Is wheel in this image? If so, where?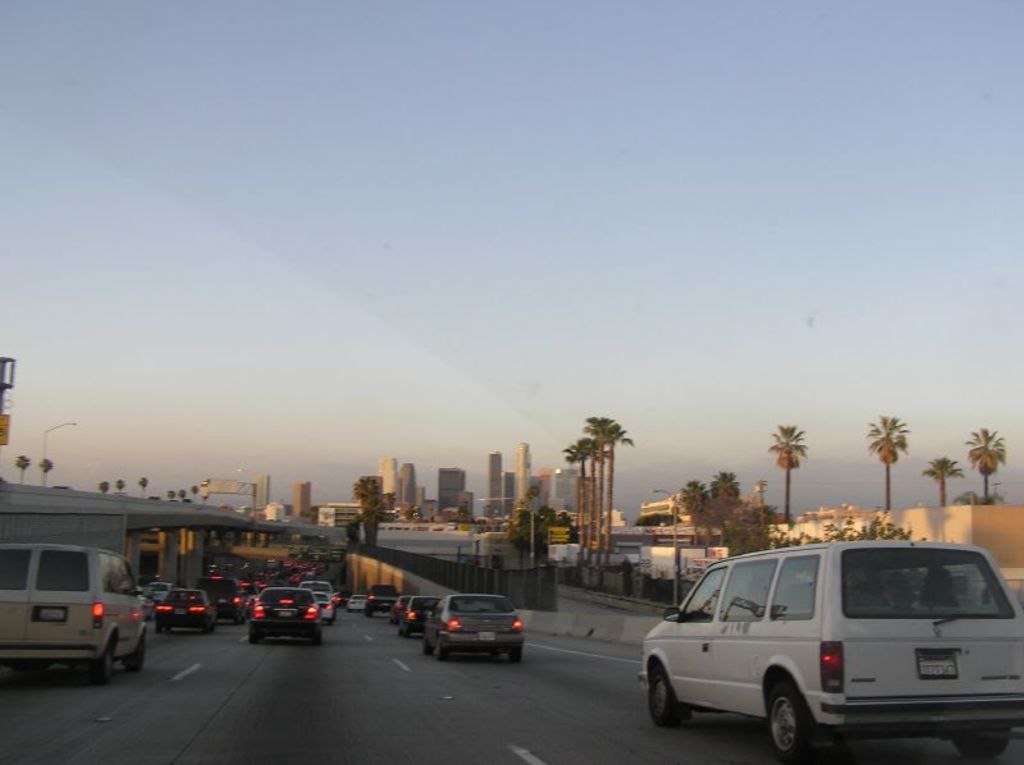
Yes, at [x1=652, y1=673, x2=684, y2=728].
